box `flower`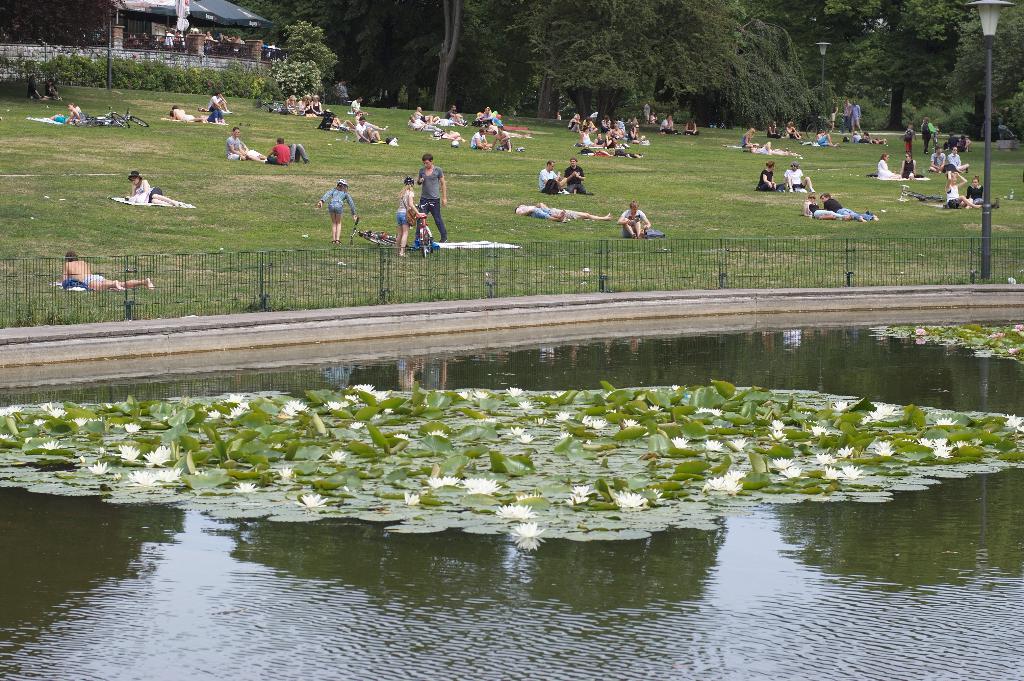
(left=497, top=502, right=544, bottom=516)
